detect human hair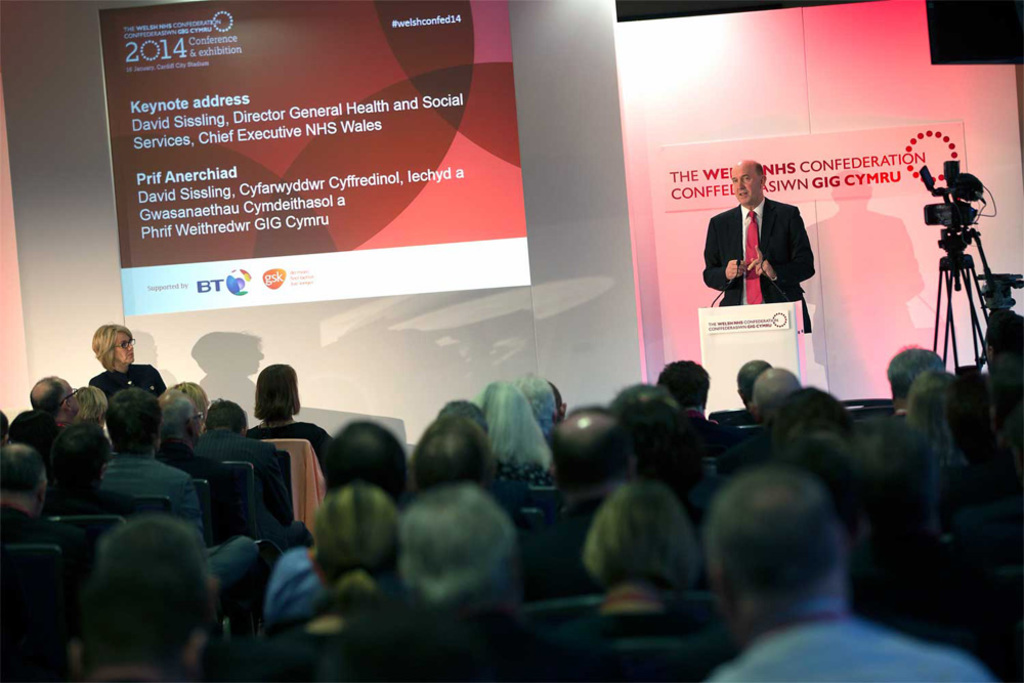
crop(757, 165, 768, 181)
